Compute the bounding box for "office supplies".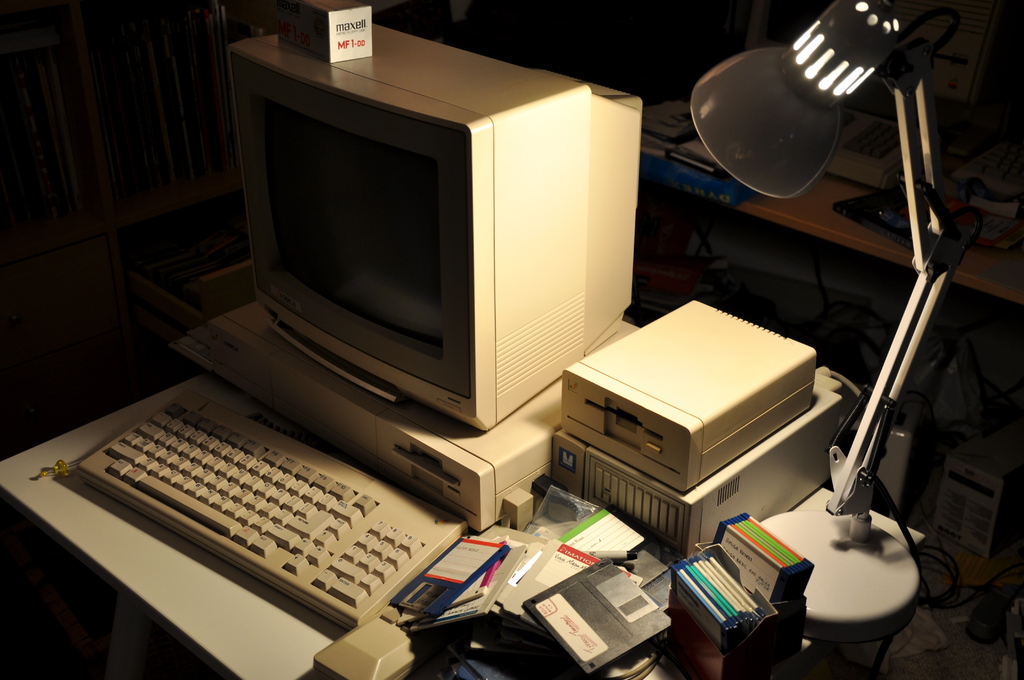
225, 0, 658, 512.
